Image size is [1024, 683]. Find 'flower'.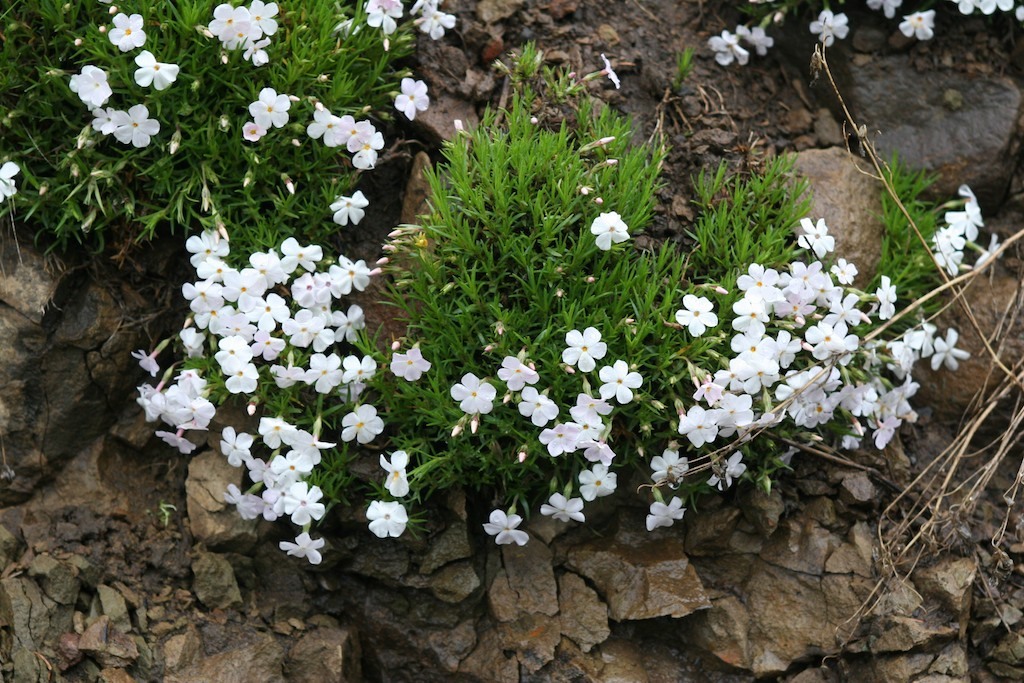
crop(569, 404, 605, 441).
